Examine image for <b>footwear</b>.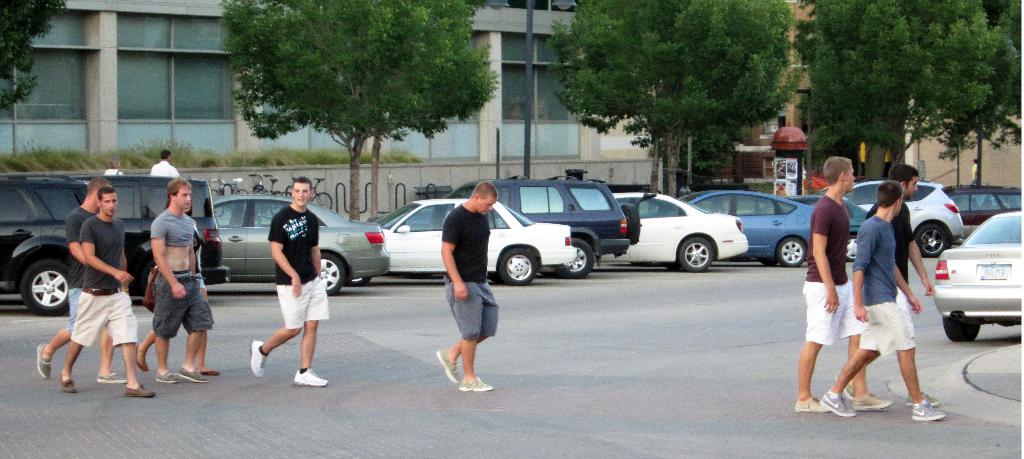
Examination result: <bbox>37, 342, 53, 382</bbox>.
